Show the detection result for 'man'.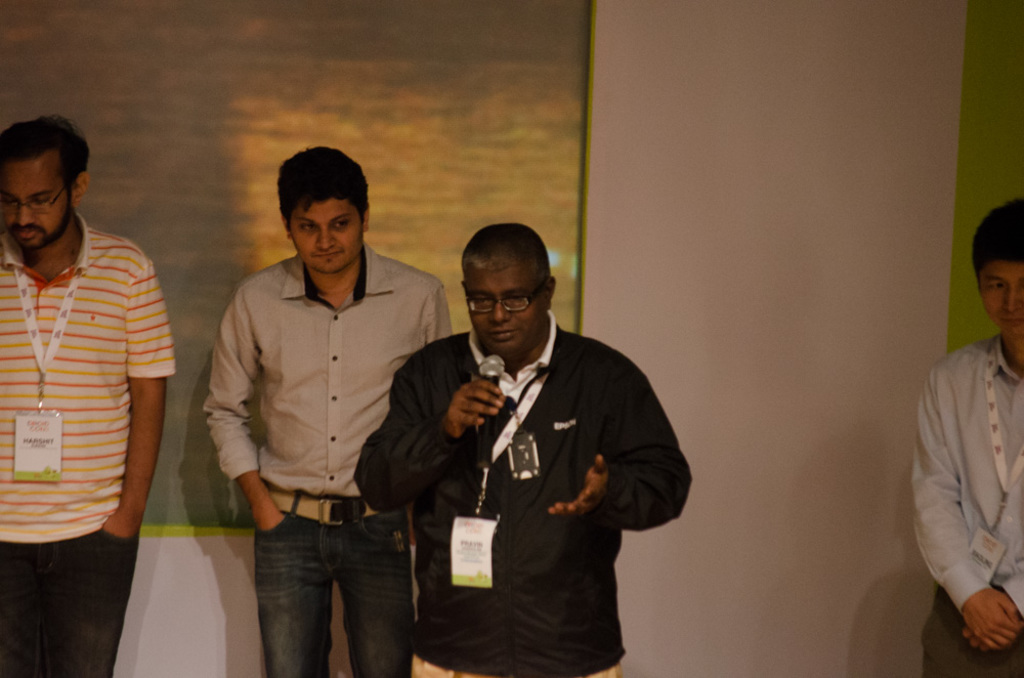
region(0, 111, 176, 677).
